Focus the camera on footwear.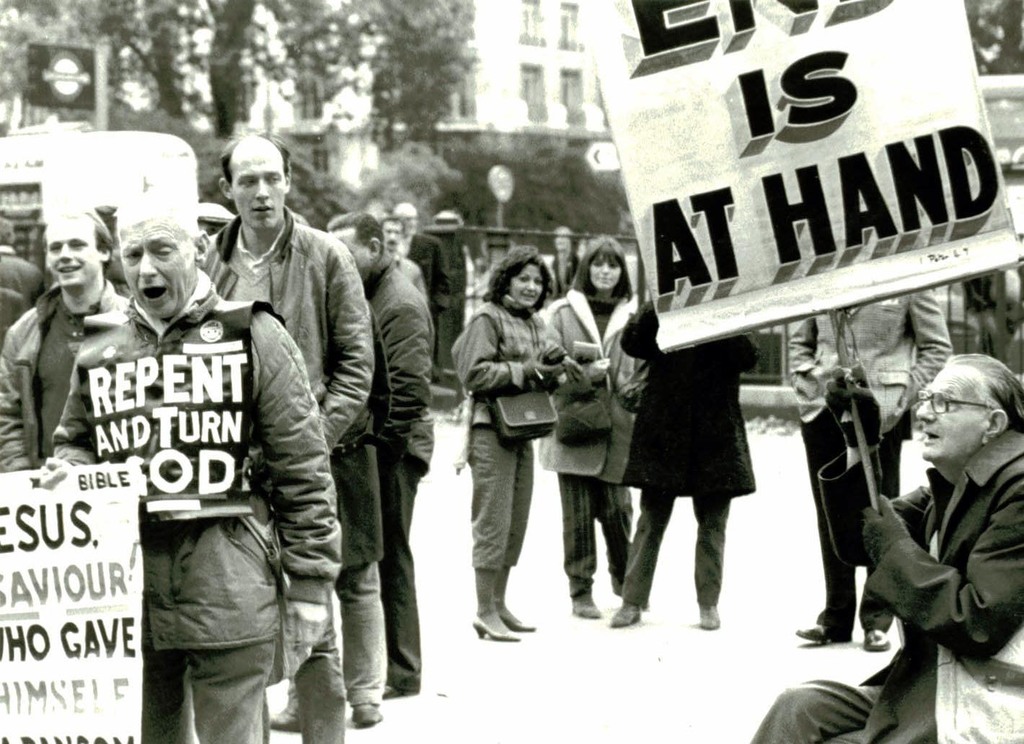
Focus region: [379, 685, 420, 699].
